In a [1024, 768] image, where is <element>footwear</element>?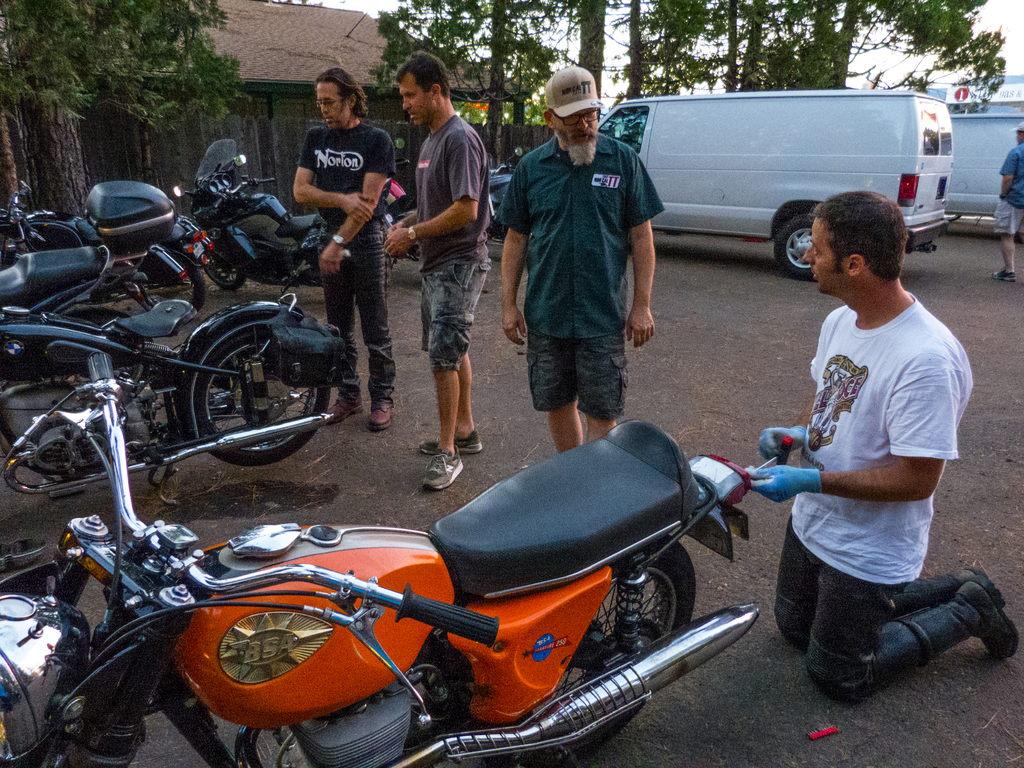
<box>990,266,1020,279</box>.
